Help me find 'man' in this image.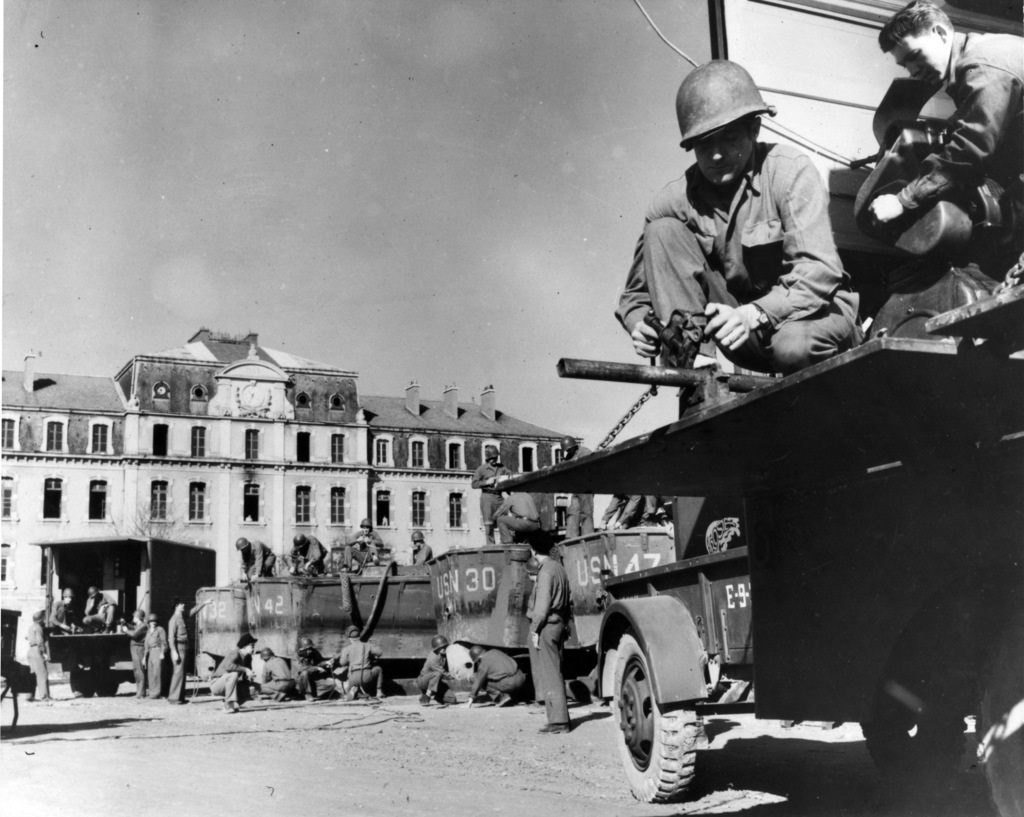
Found it: (left=295, top=637, right=324, bottom=690).
